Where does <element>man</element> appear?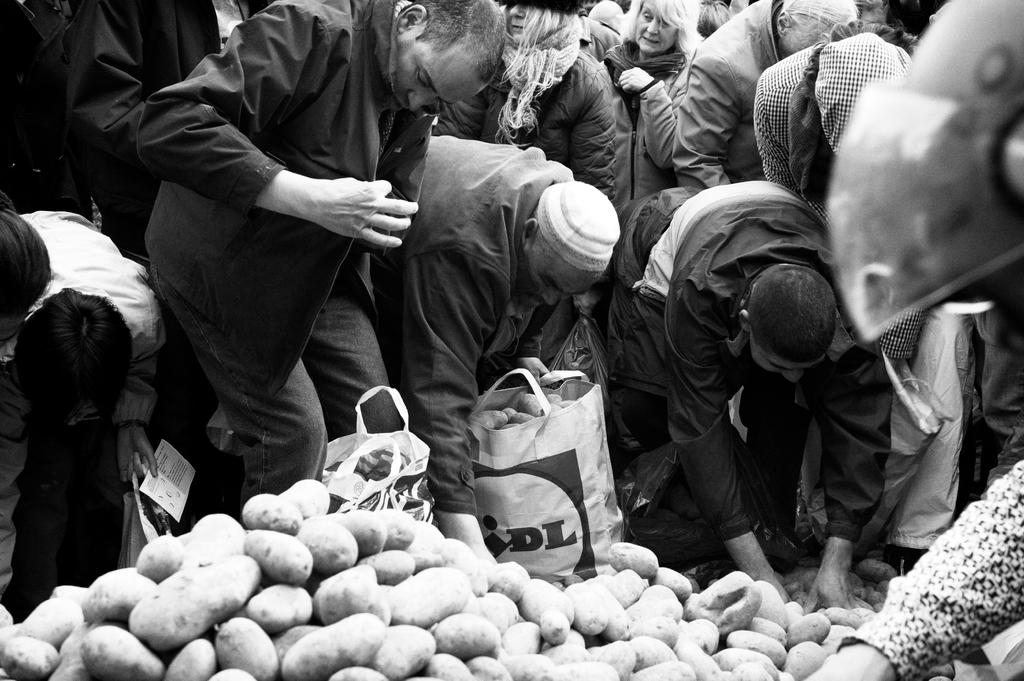
Appears at l=135, t=0, r=509, b=518.
